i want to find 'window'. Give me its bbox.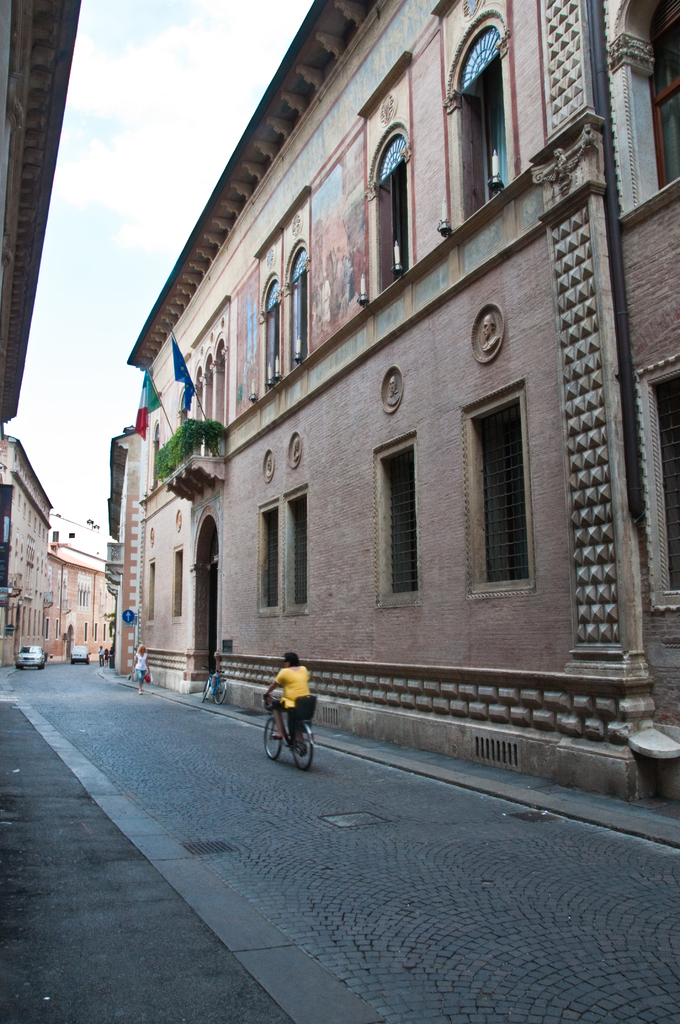
pyautogui.locateOnScreen(147, 560, 154, 625).
